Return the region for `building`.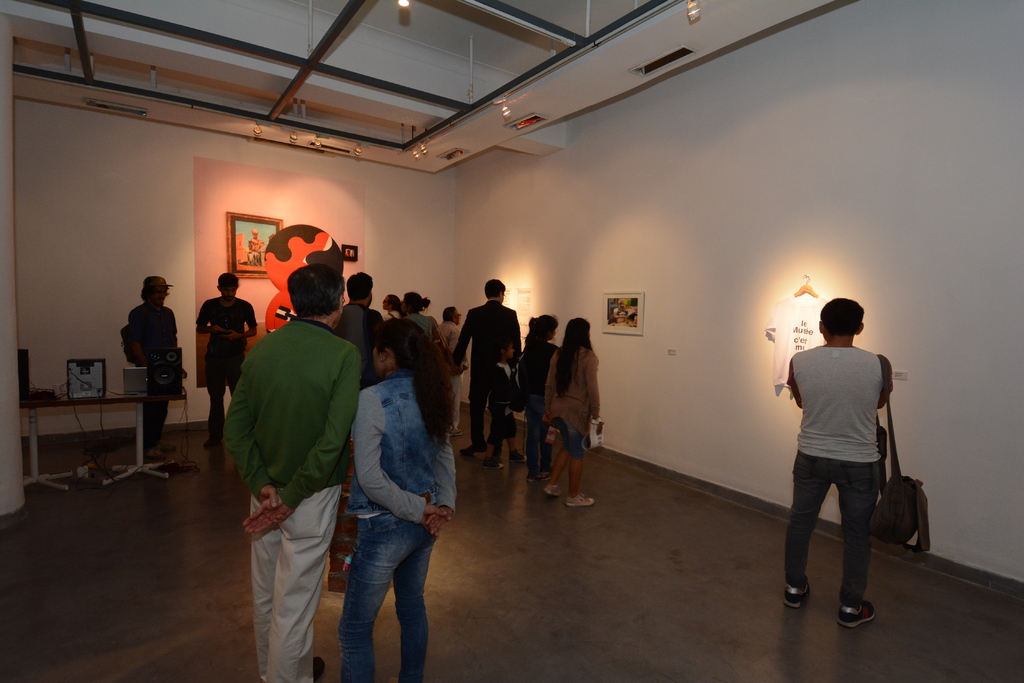
x1=1 y1=0 x2=1023 y2=682.
